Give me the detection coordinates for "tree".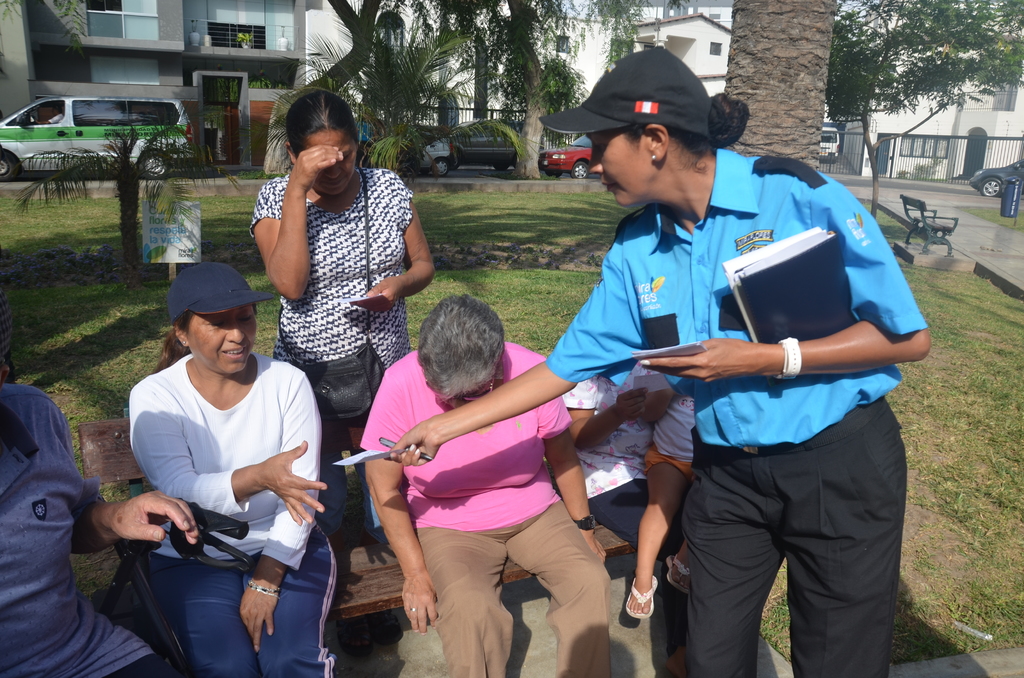
(x1=837, y1=0, x2=1023, y2=221).
